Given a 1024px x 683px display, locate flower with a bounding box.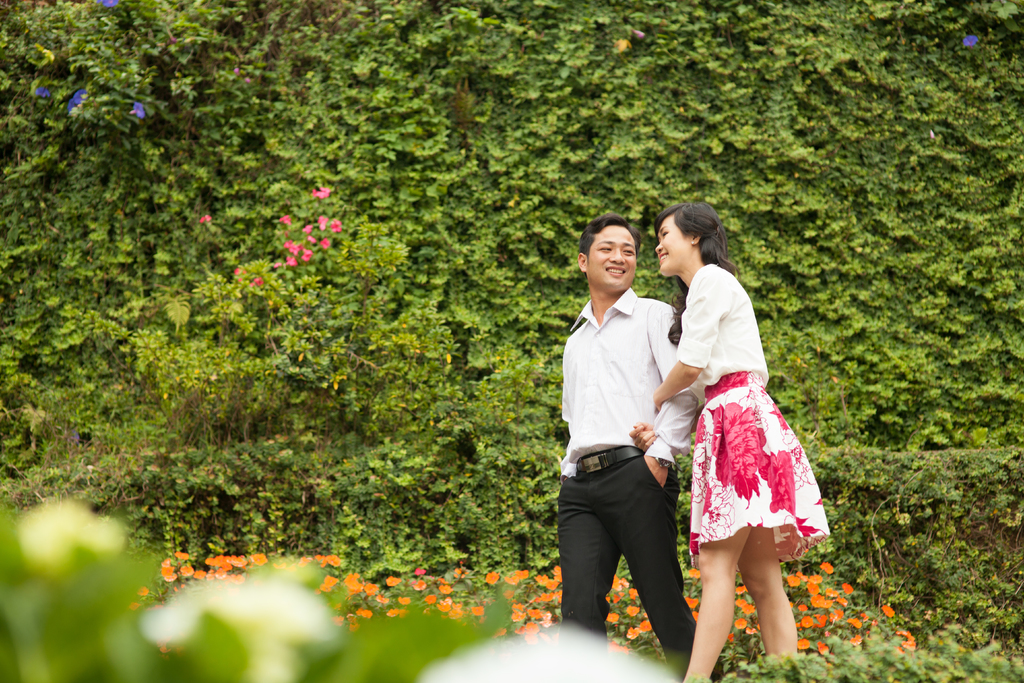
Located: crop(685, 596, 699, 609).
